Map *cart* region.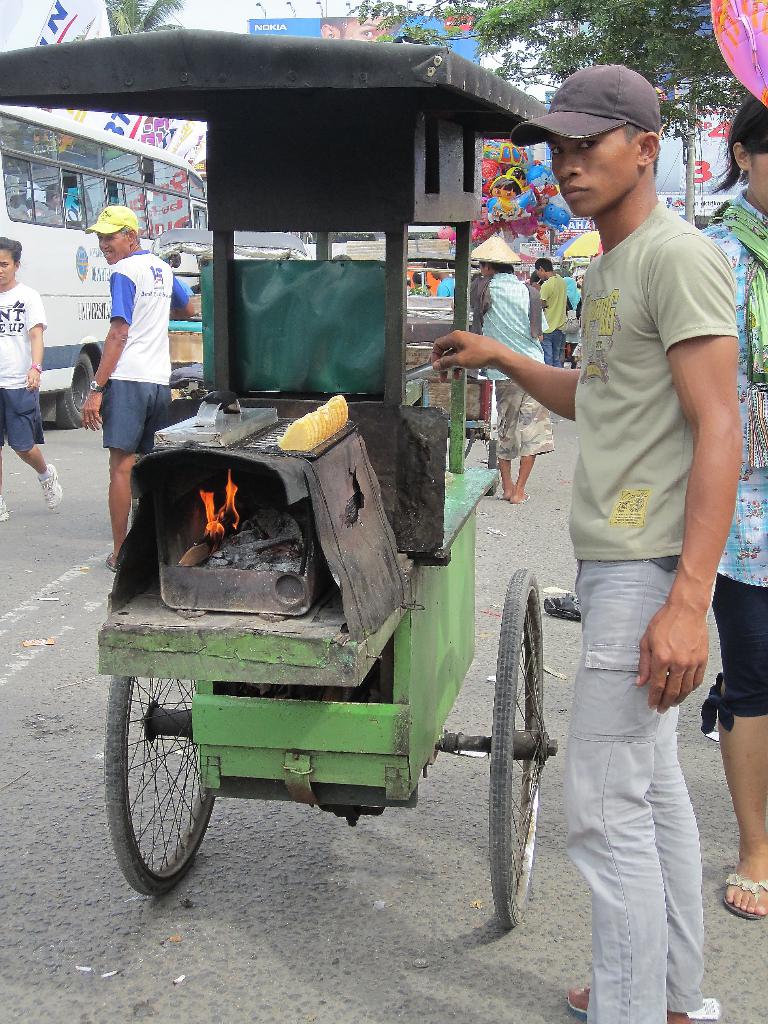
Mapped to x1=0 y1=26 x2=557 y2=939.
